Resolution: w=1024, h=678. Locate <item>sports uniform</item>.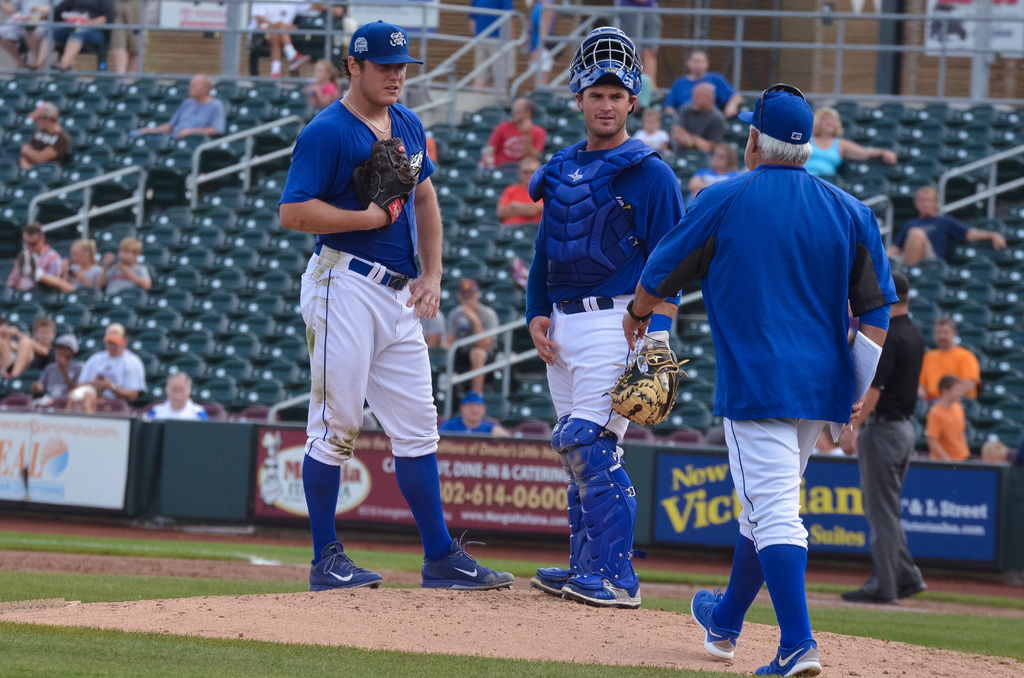
<bbox>924, 346, 982, 401</bbox>.
